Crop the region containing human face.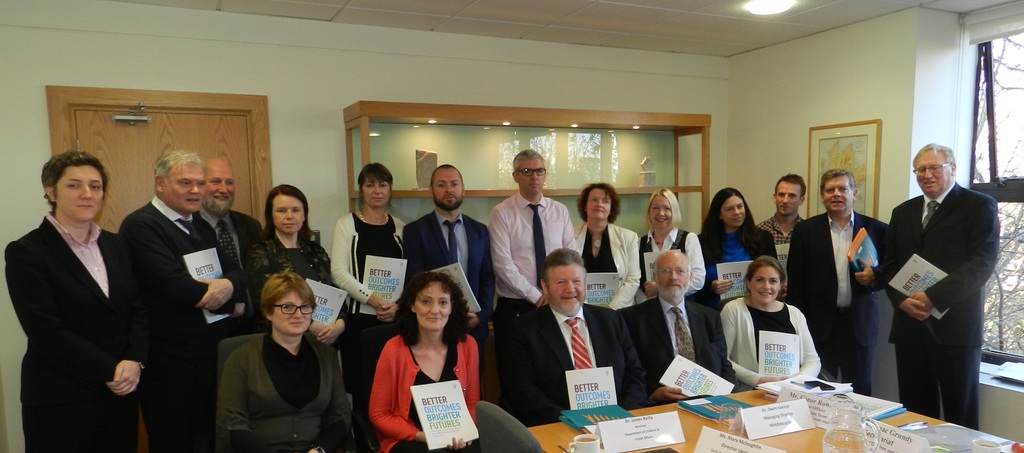
Crop region: <box>363,176,392,205</box>.
